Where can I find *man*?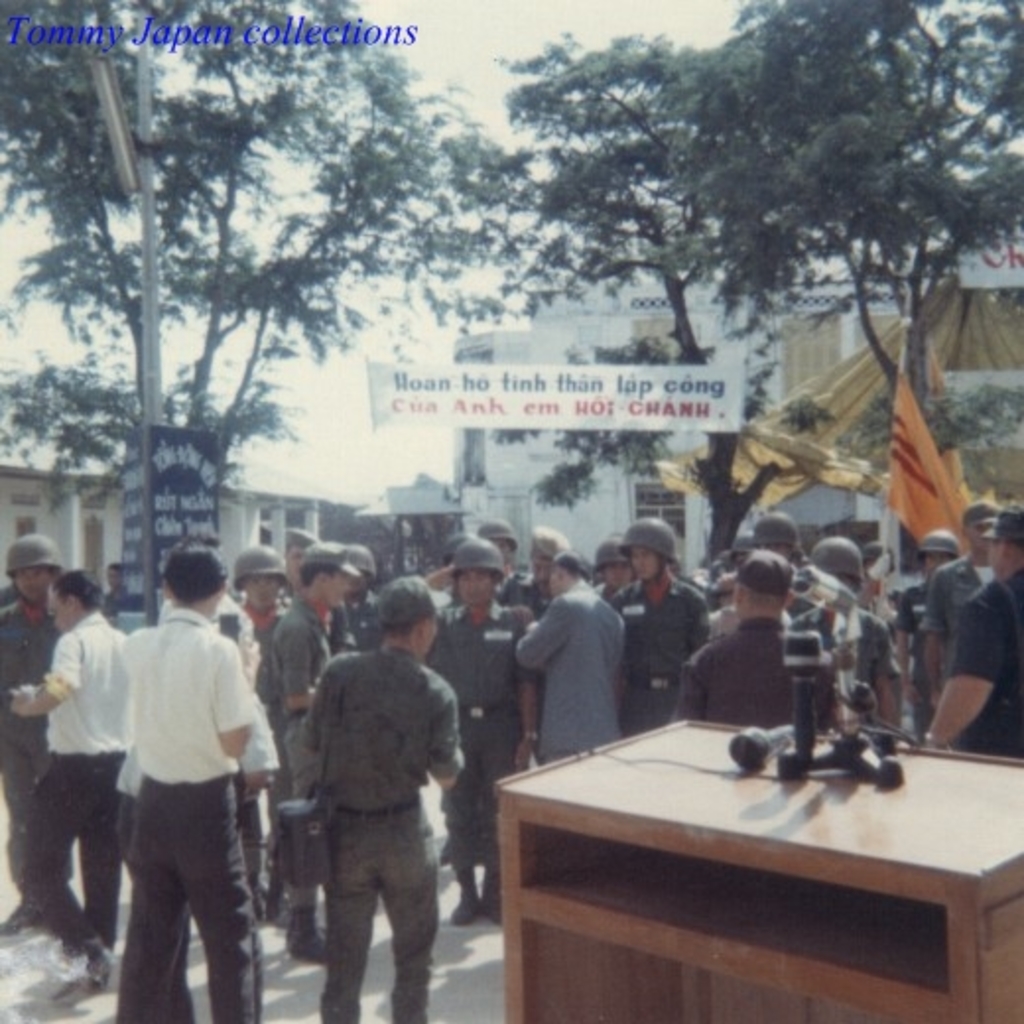
You can find it at 926,512,1022,754.
